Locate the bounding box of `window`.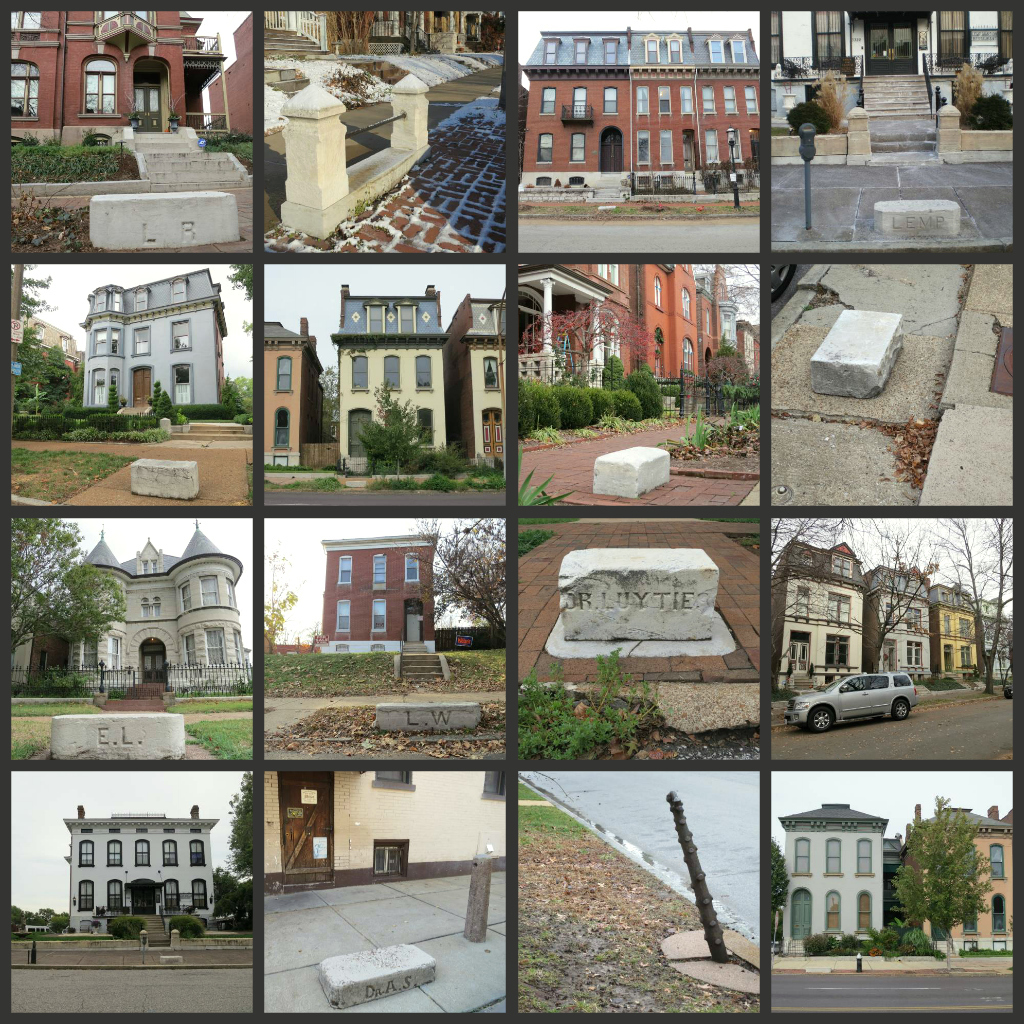
Bounding box: bbox=[480, 354, 498, 393].
